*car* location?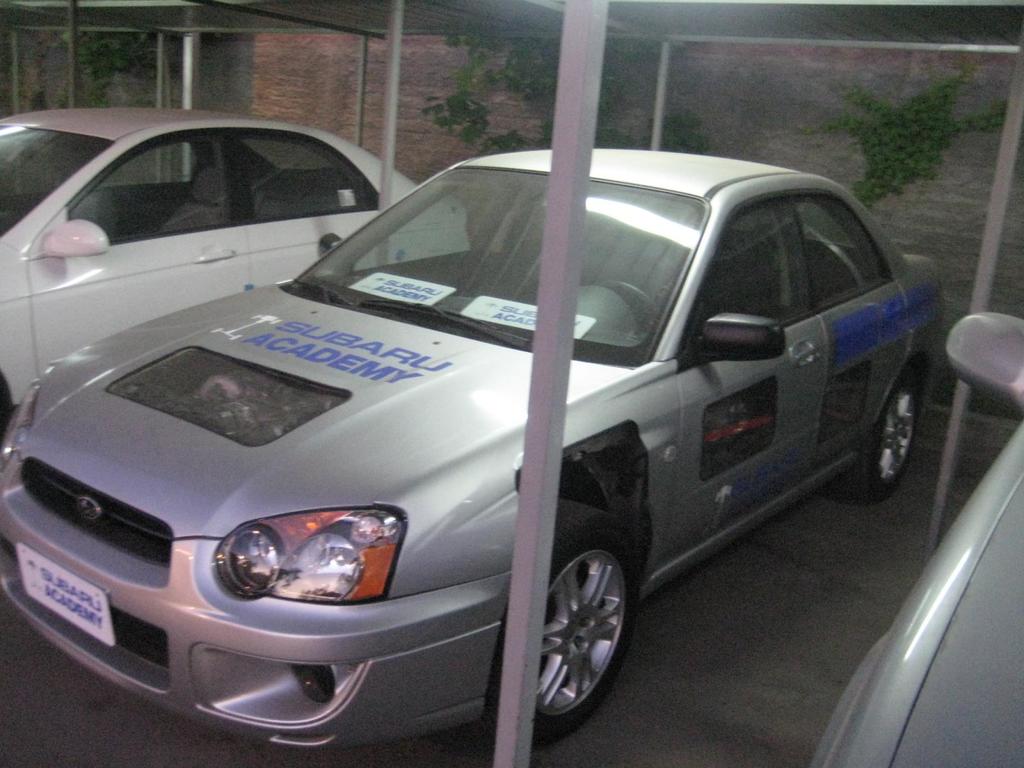
select_region(0, 107, 472, 433)
